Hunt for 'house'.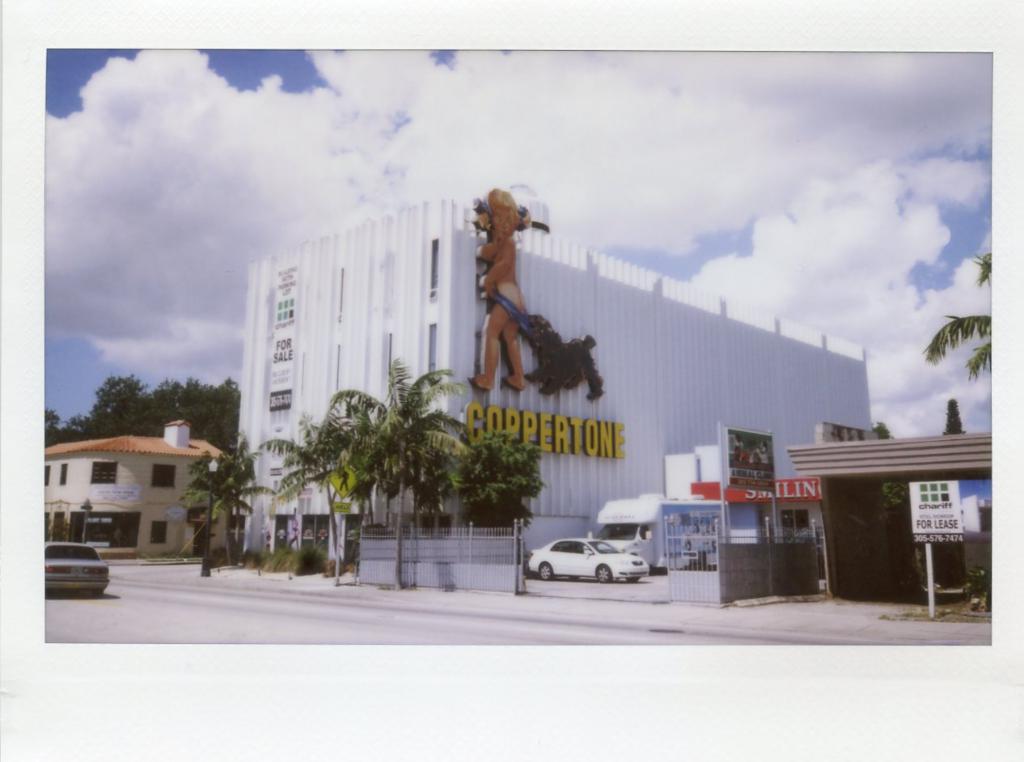
Hunted down at Rect(232, 197, 873, 573).
